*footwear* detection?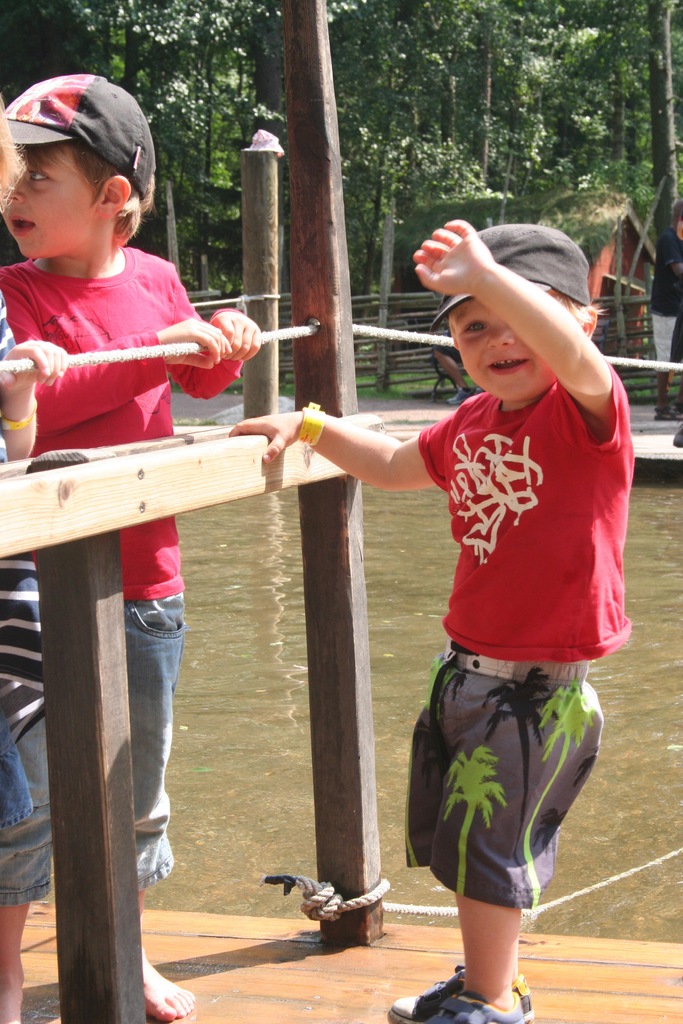
rect(386, 963, 531, 1023)
